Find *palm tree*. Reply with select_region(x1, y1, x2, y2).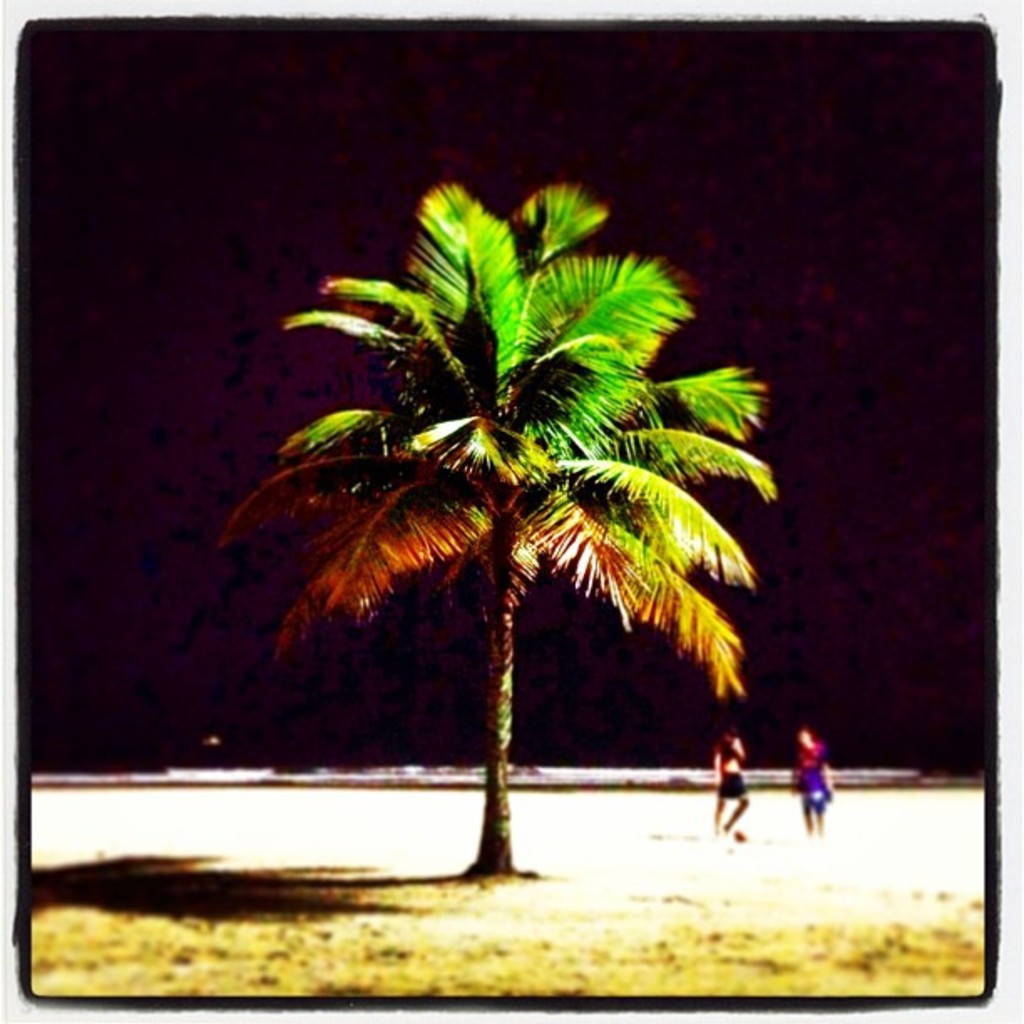
select_region(263, 216, 766, 880).
